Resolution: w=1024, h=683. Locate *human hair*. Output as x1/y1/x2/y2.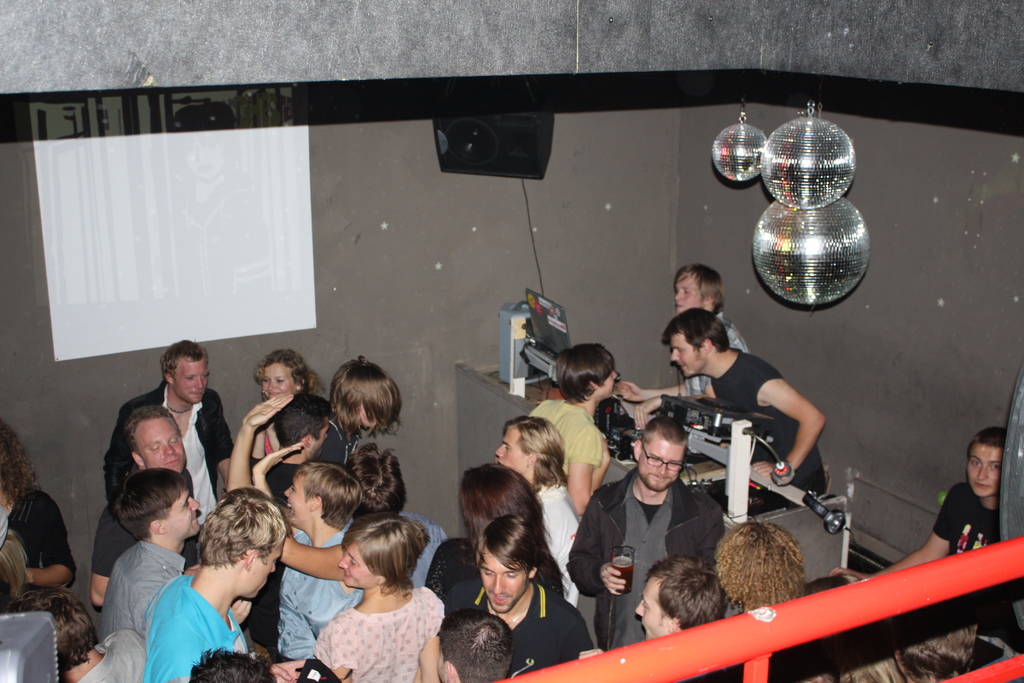
724/534/817/617.
